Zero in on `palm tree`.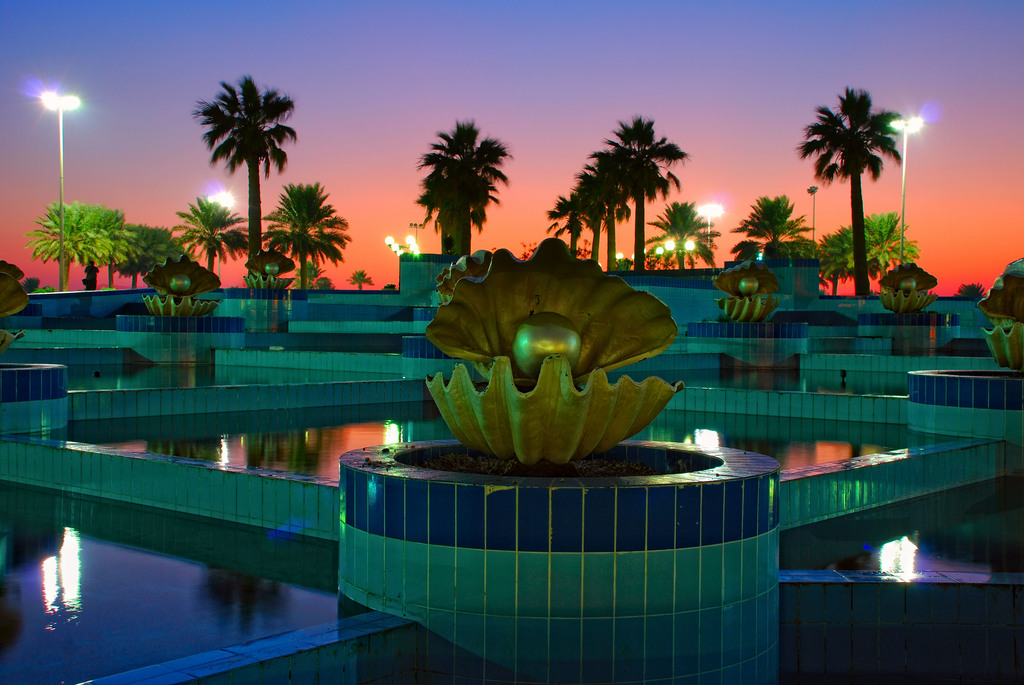
Zeroed in: [173, 188, 257, 296].
